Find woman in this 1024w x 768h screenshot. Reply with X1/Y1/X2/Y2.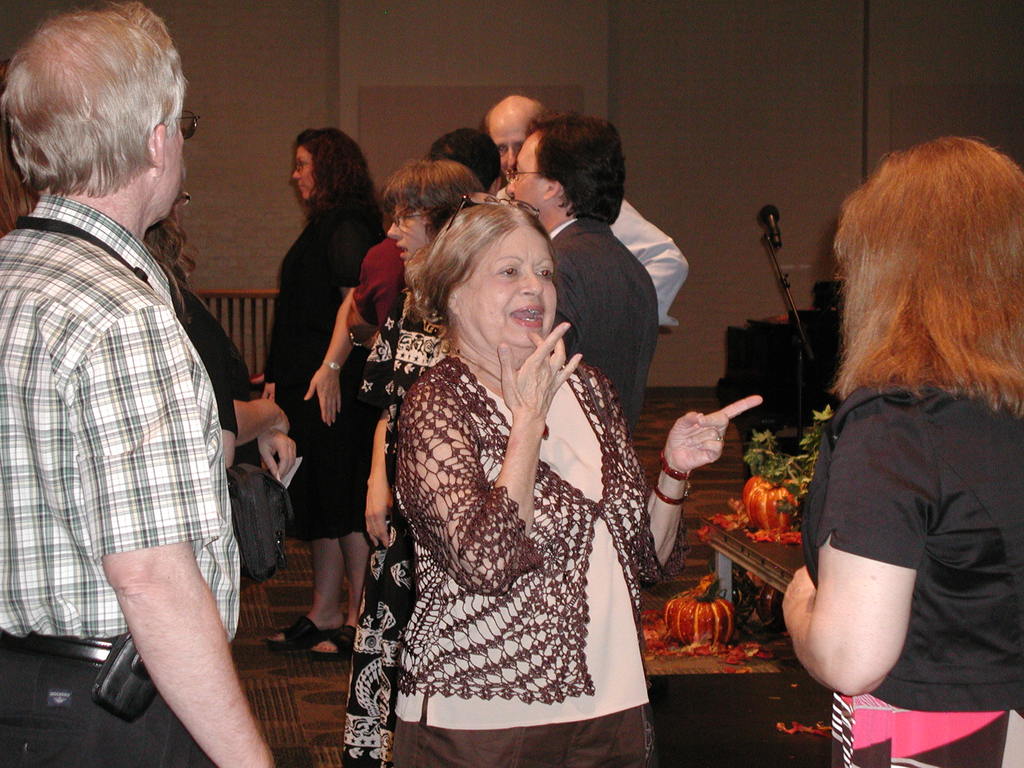
329/162/505/767.
